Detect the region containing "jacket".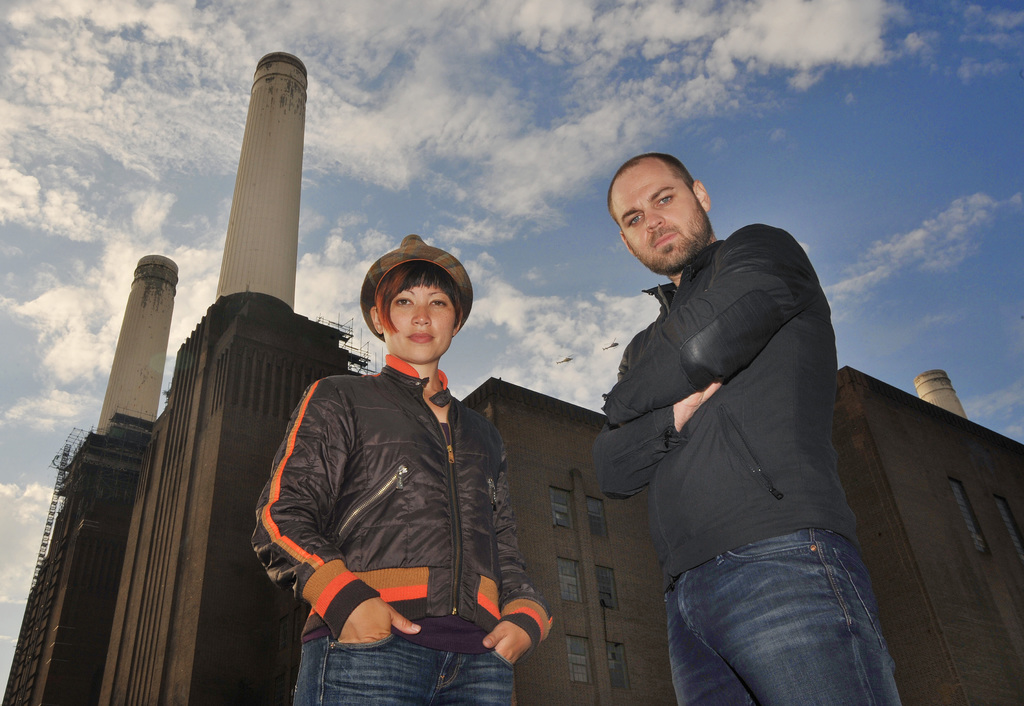
<bbox>585, 226, 870, 595</bbox>.
